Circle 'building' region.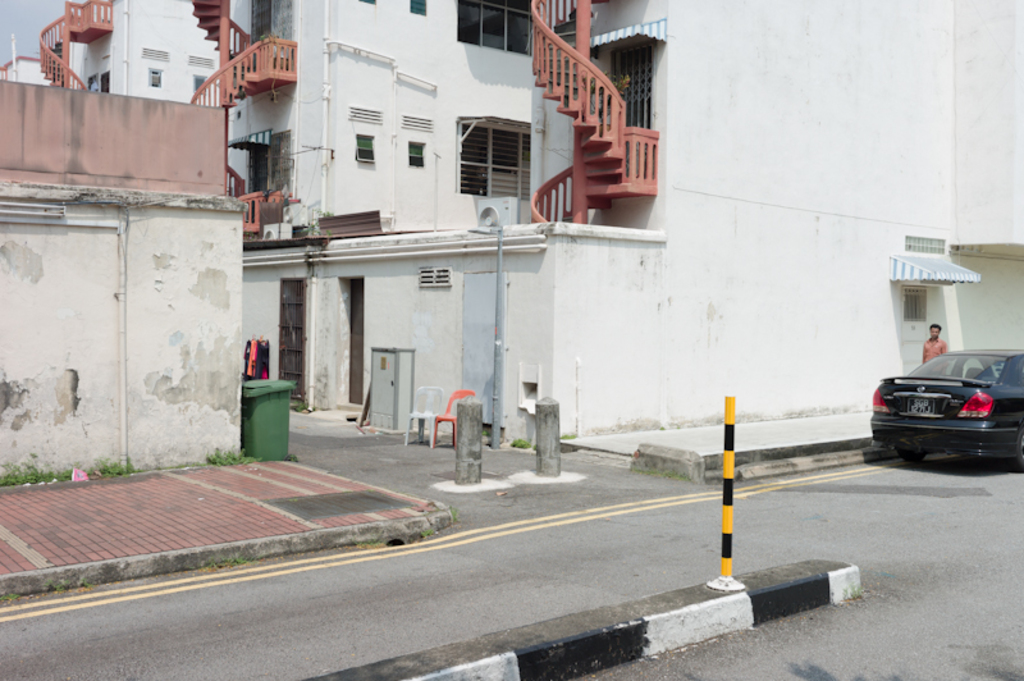
Region: [left=0, top=0, right=1023, bottom=481].
